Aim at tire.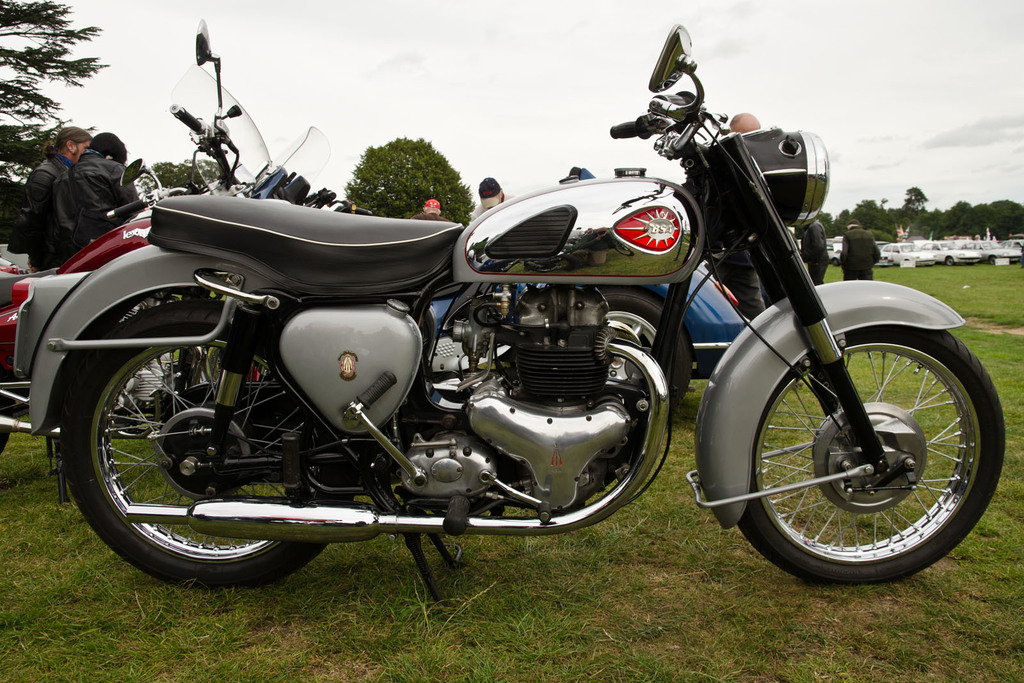
Aimed at {"left": 733, "top": 330, "right": 1004, "bottom": 587}.
